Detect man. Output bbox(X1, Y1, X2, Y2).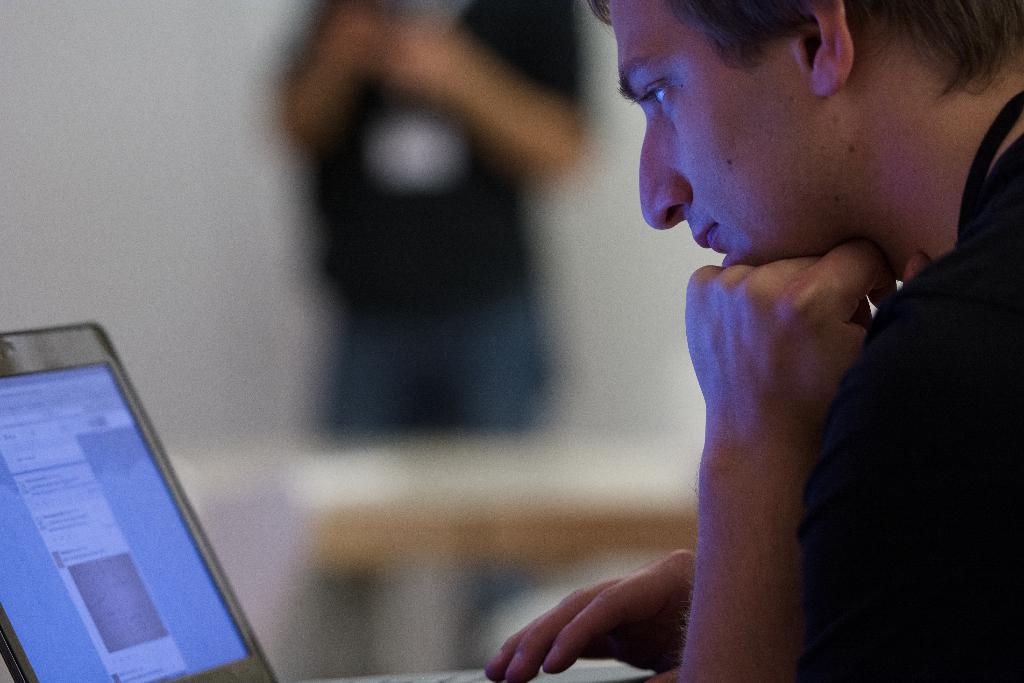
bbox(267, 0, 588, 682).
